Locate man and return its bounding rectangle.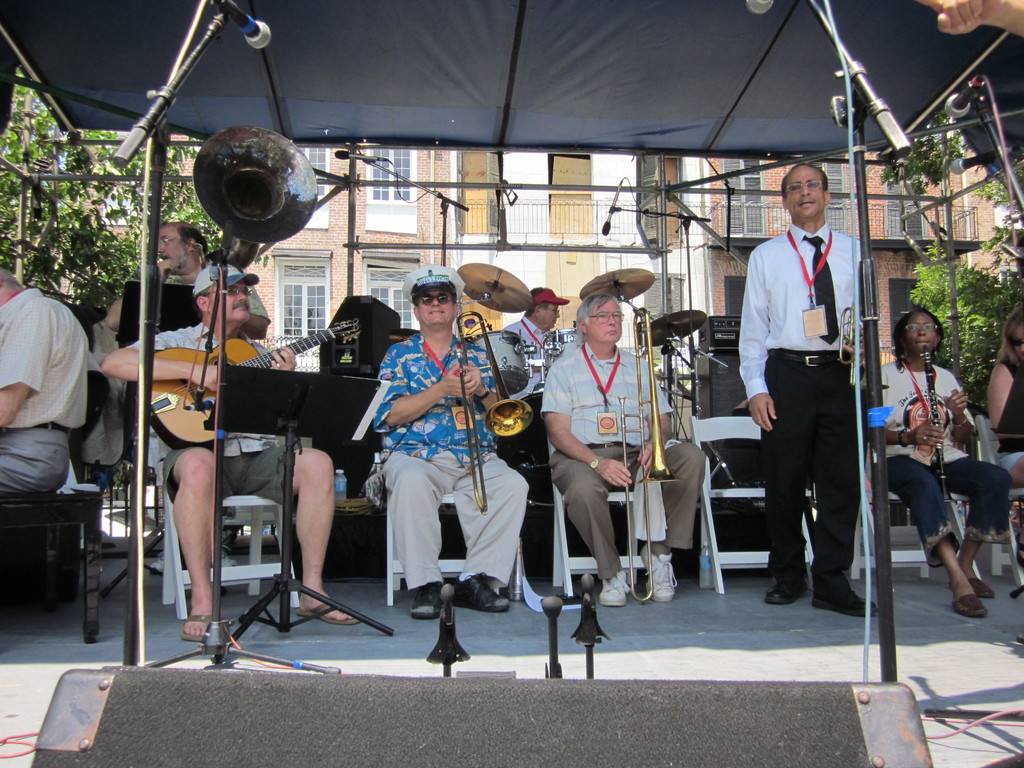
[740, 163, 877, 622].
